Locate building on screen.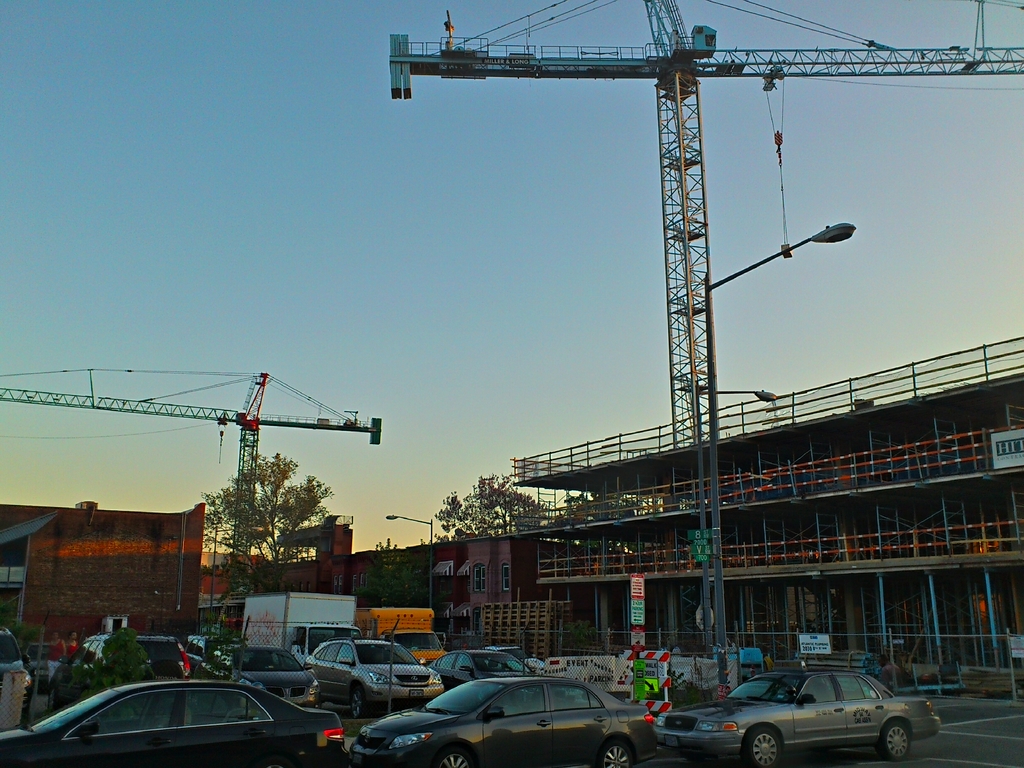
On screen at detection(510, 334, 1023, 700).
